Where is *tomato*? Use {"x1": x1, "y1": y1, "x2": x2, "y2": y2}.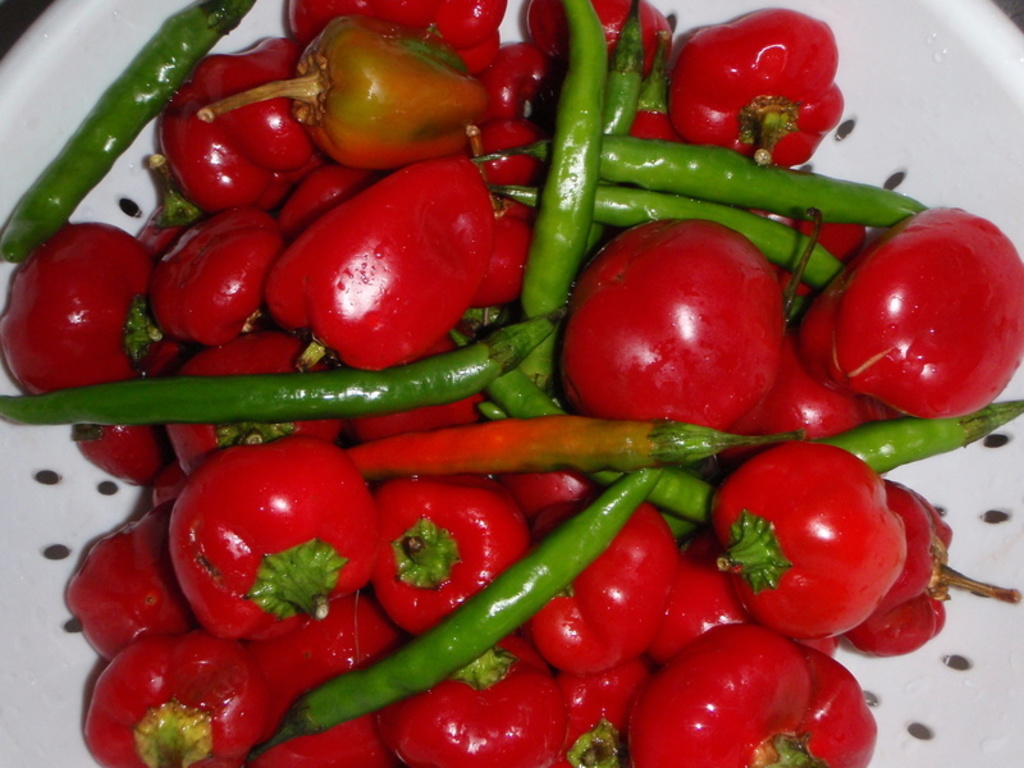
{"x1": 650, "y1": 544, "x2": 744, "y2": 675}.
